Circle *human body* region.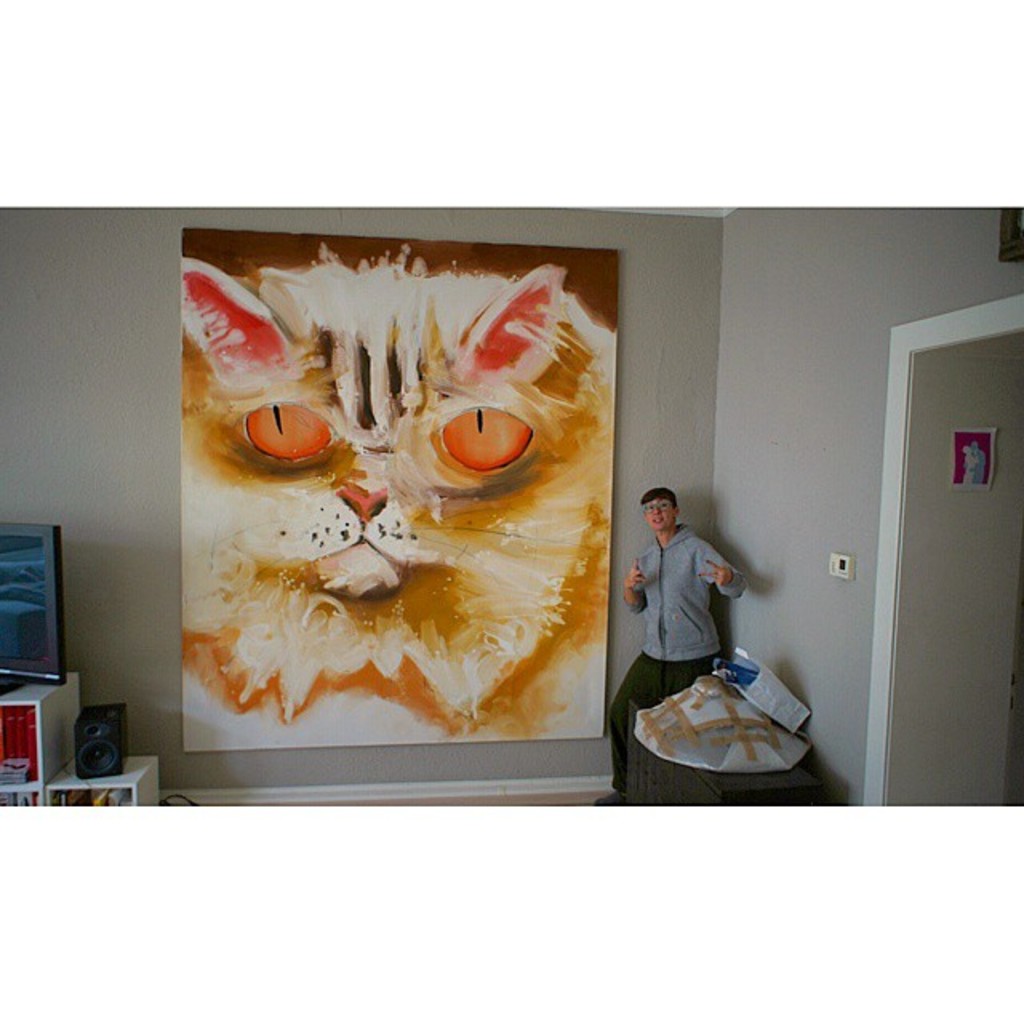
Region: 627,493,746,710.
